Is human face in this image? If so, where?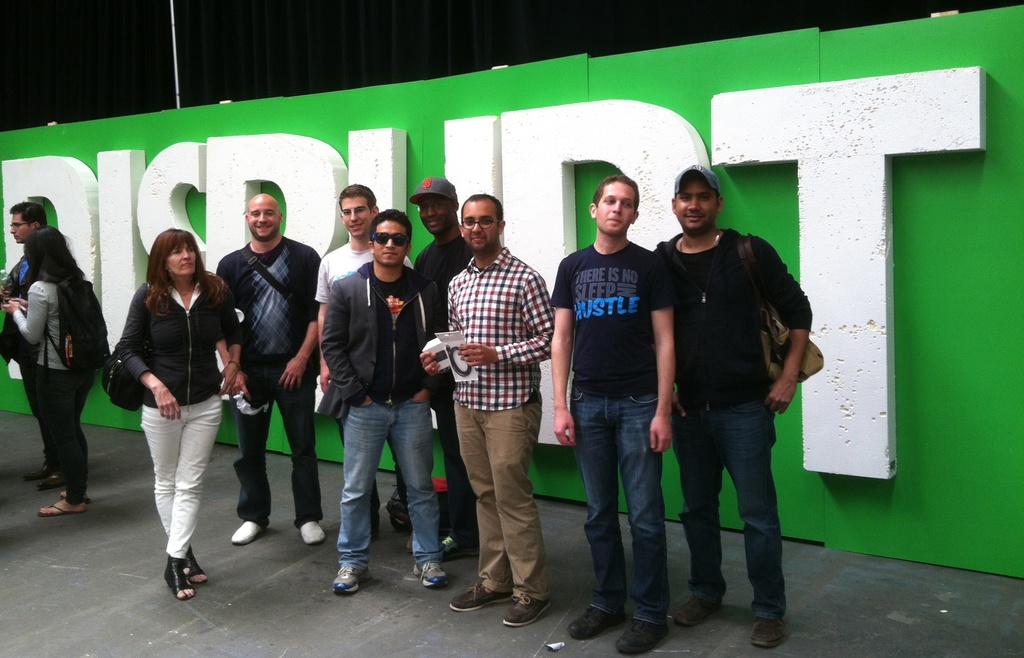
Yes, at x1=419 y1=198 x2=451 y2=232.
